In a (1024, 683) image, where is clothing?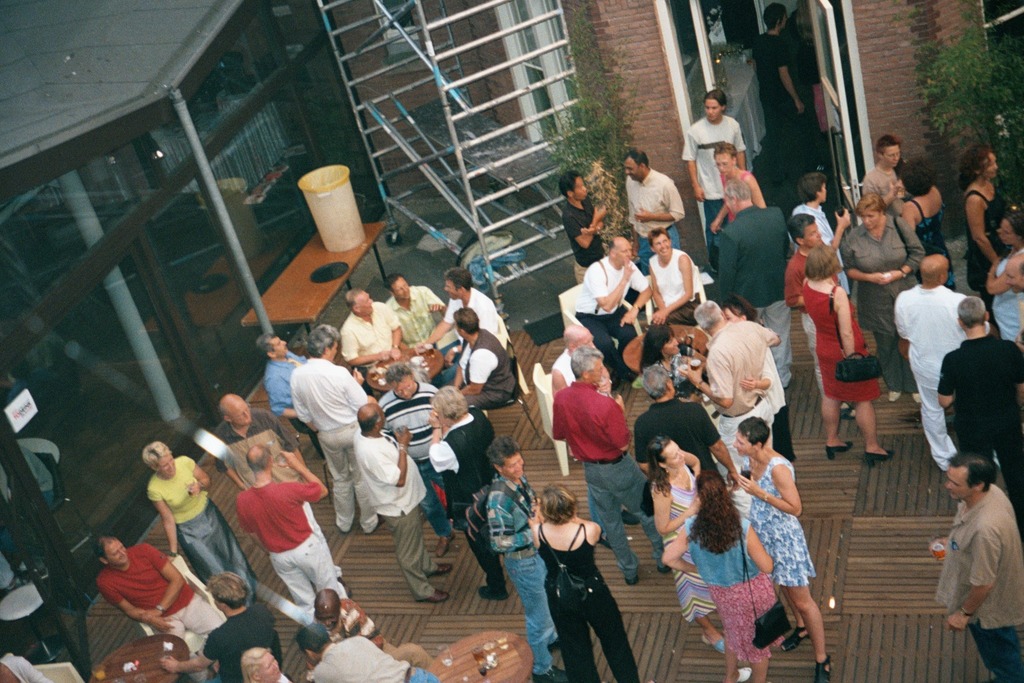
x1=327 y1=598 x2=436 y2=670.
